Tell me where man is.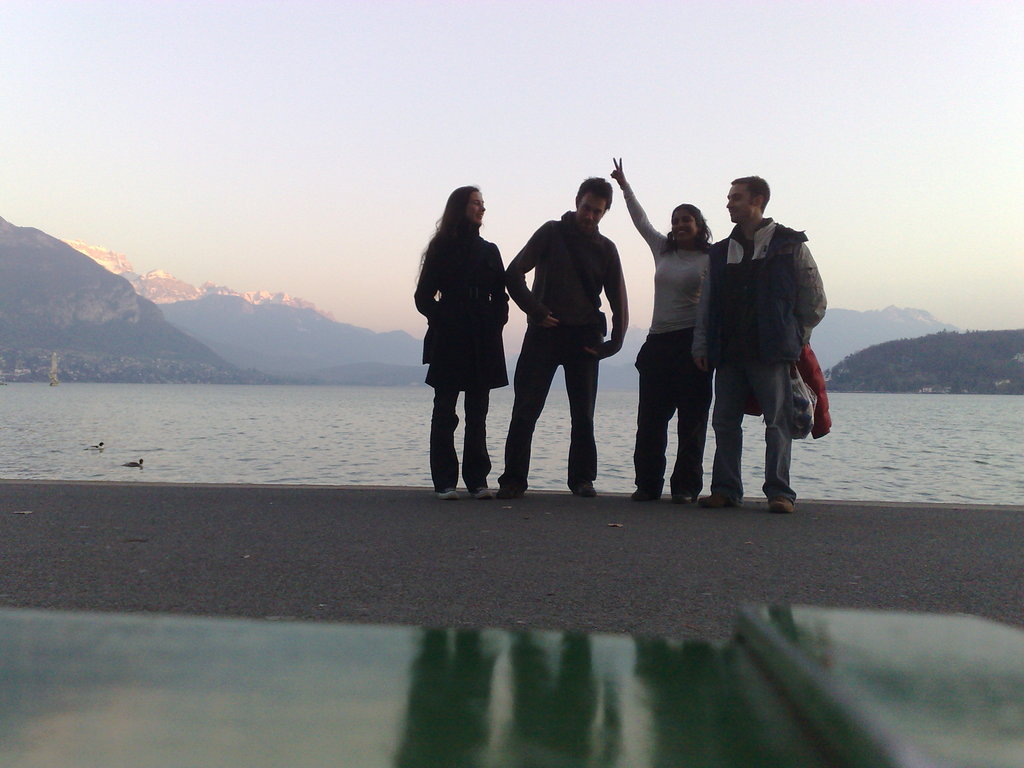
man is at <bbox>691, 174, 828, 512</bbox>.
